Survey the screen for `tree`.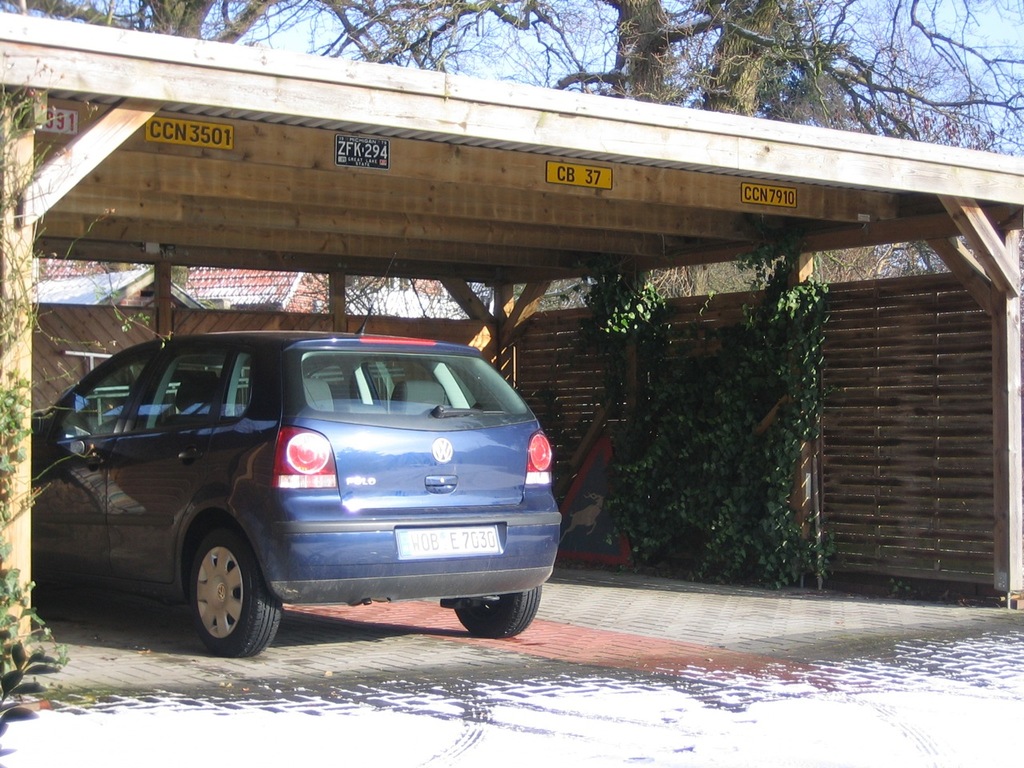
Survey found: rect(0, 0, 442, 58).
